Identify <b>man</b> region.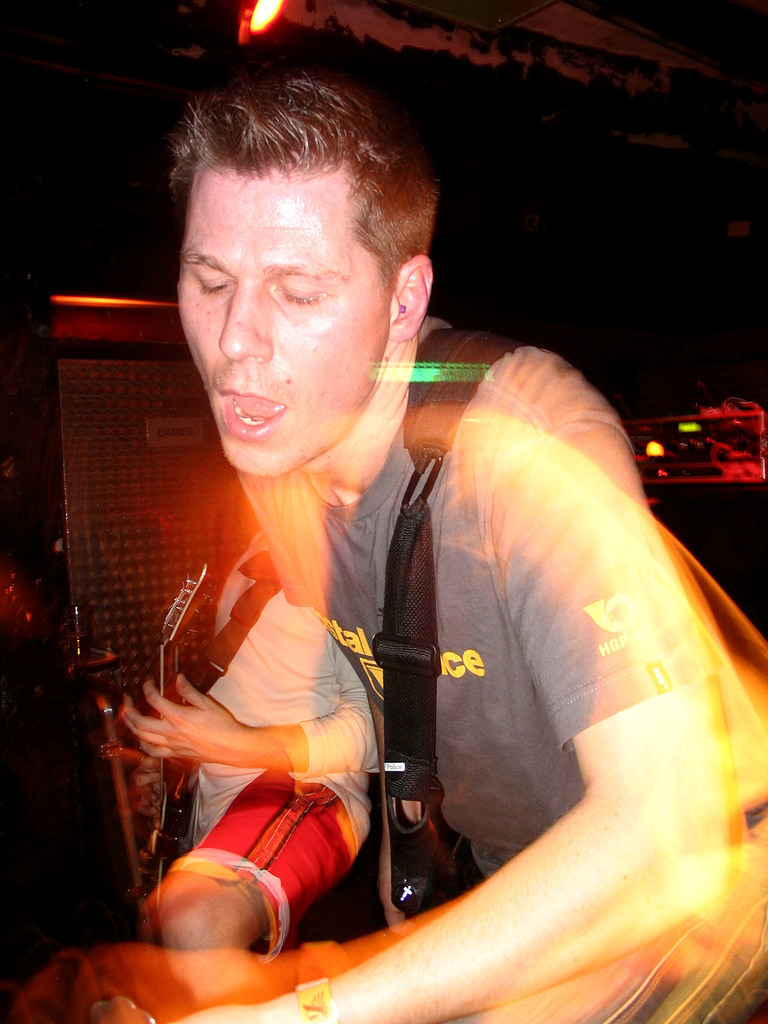
Region: [left=57, top=66, right=767, bottom=1023].
